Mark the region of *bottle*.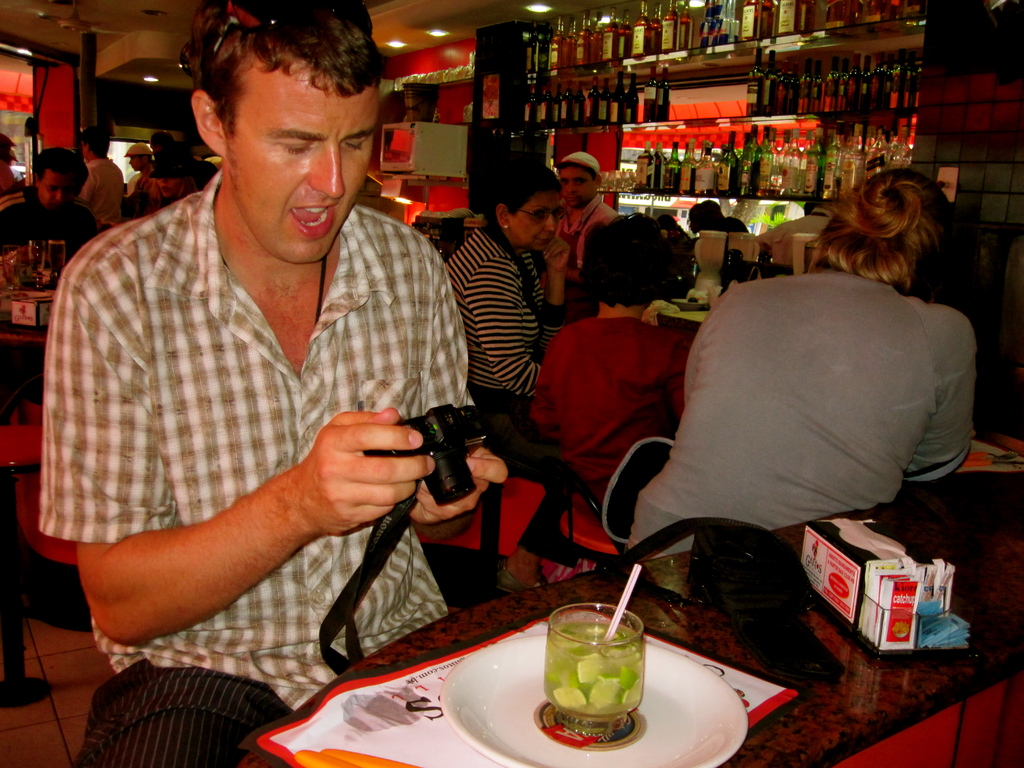
Region: 874,60,886,108.
